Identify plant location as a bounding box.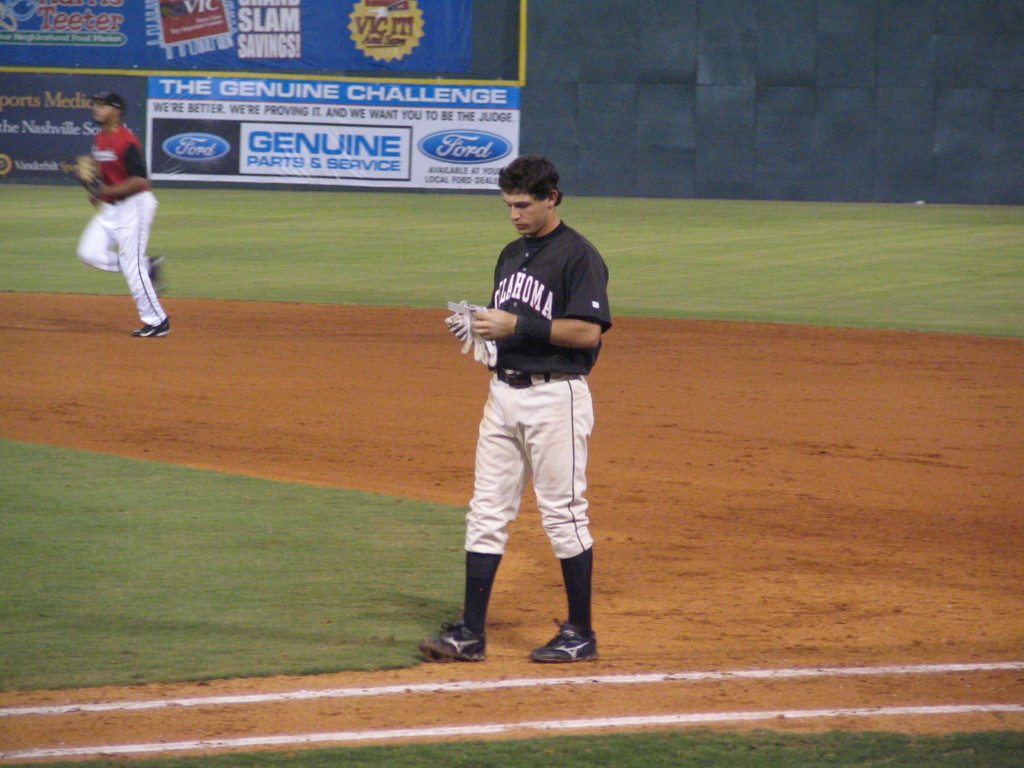
{"left": 0, "top": 160, "right": 1023, "bottom": 340}.
